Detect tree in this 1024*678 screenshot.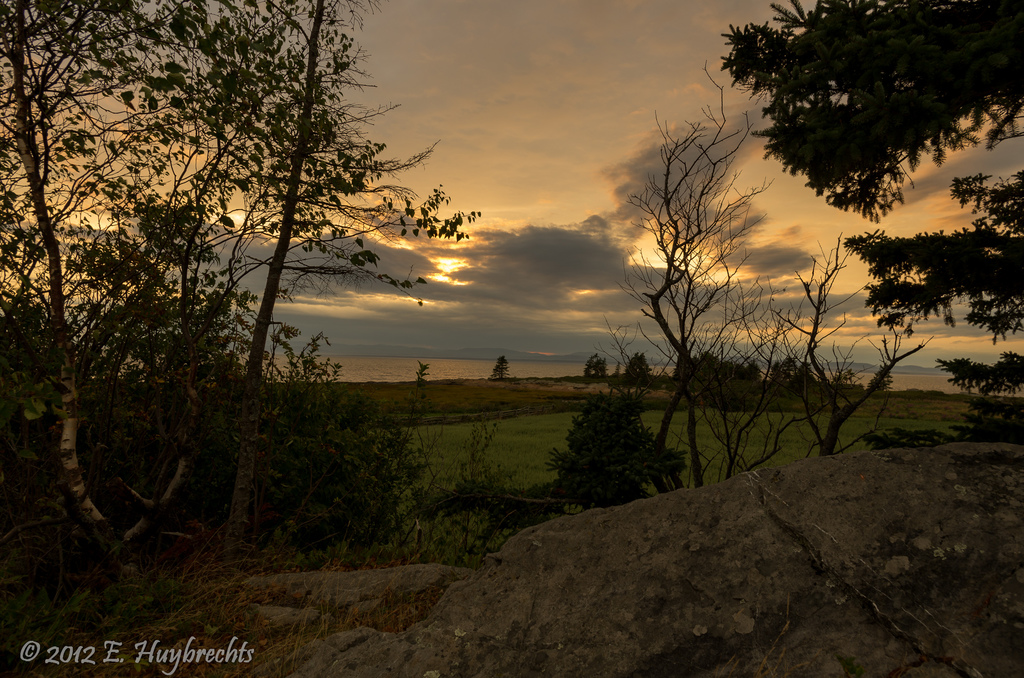
Detection: <region>691, 0, 1023, 457</region>.
